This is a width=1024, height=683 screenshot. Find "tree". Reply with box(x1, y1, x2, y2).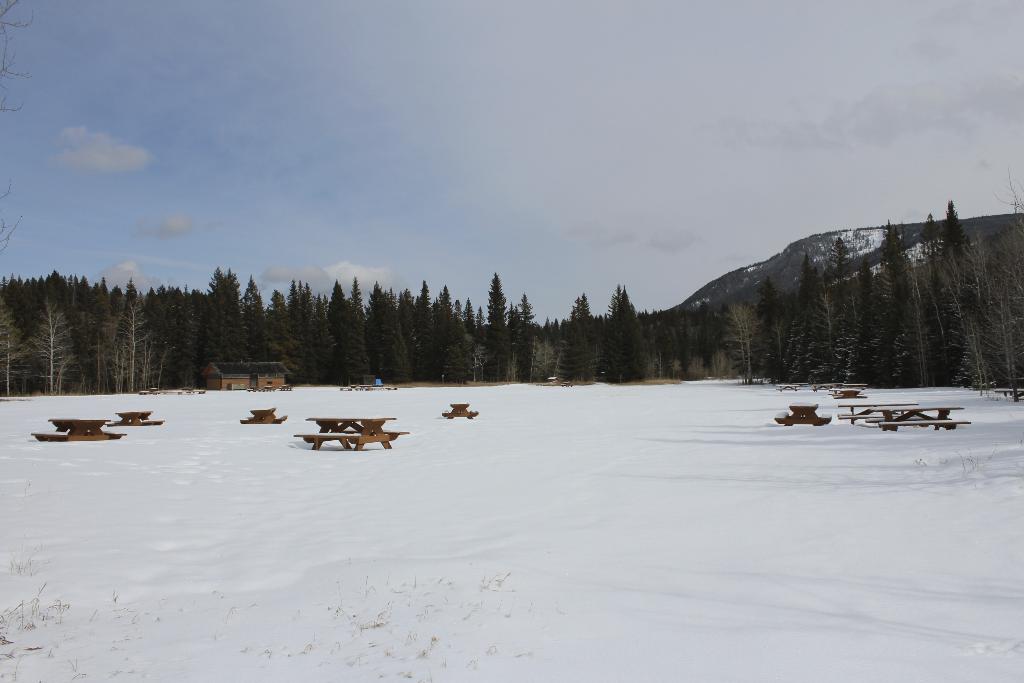
box(836, 231, 900, 377).
